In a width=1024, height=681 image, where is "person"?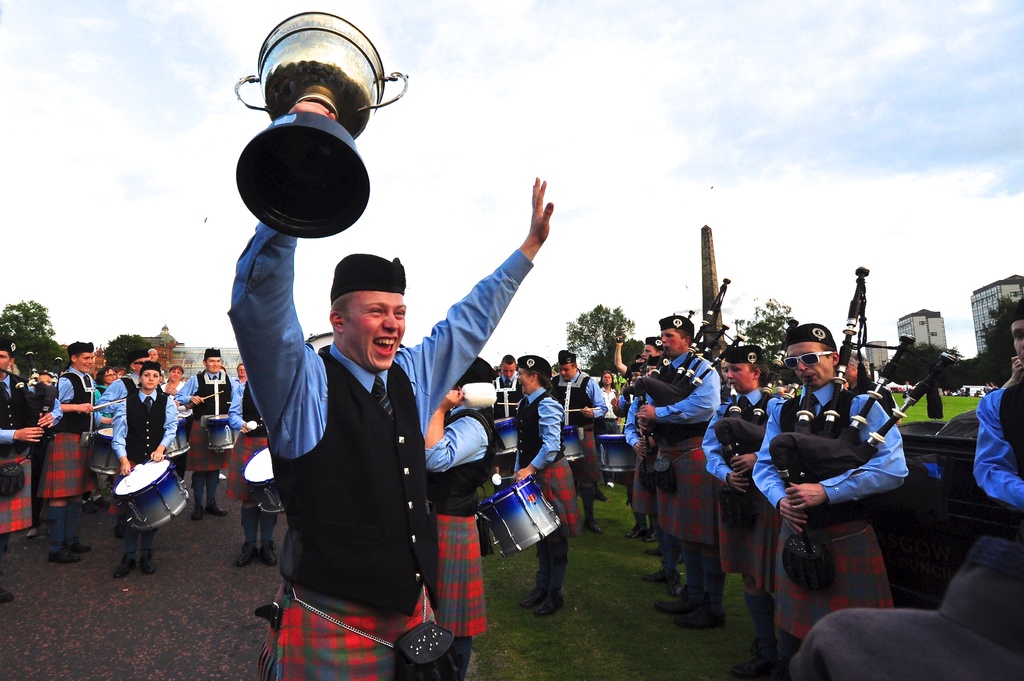
box(239, 365, 287, 567).
